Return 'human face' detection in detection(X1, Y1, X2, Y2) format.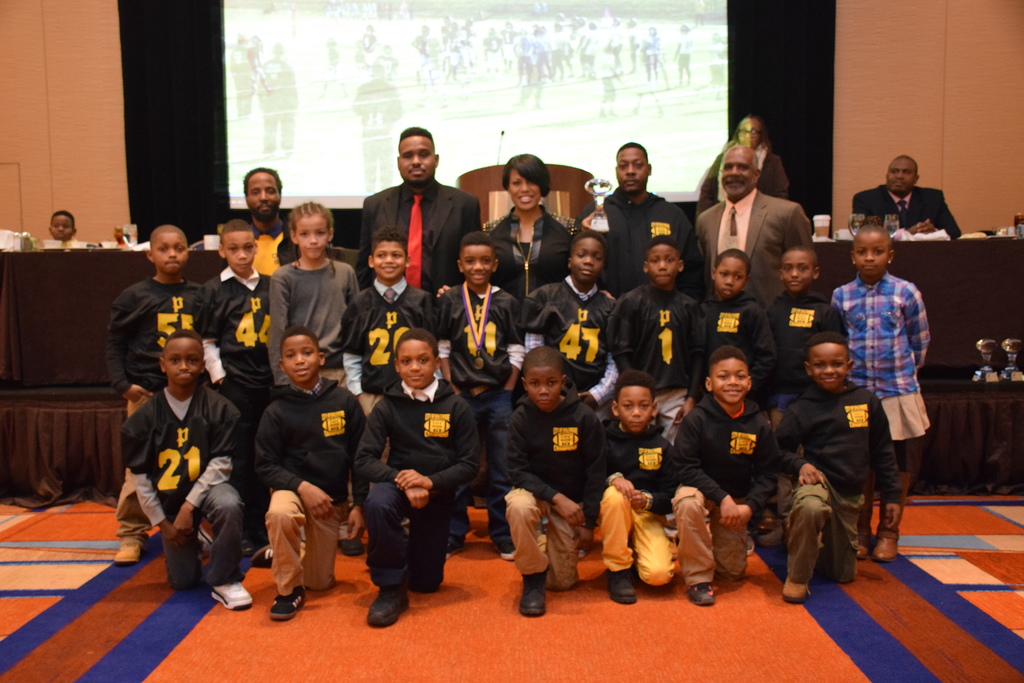
detection(641, 242, 678, 284).
